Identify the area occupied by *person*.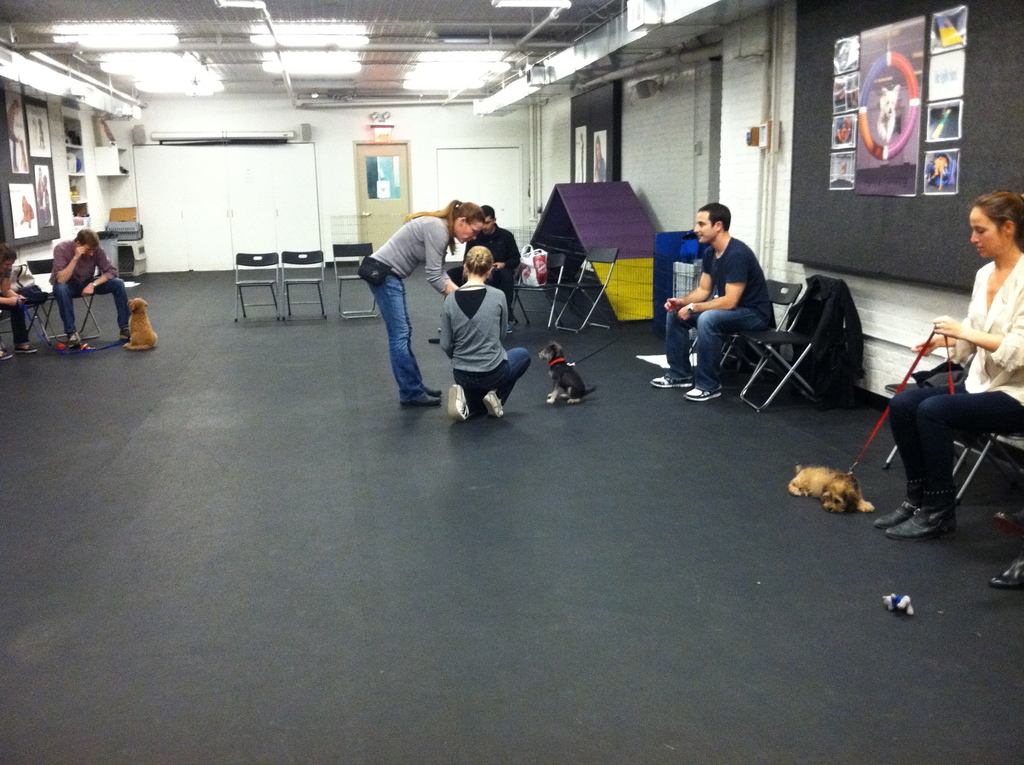
Area: locate(355, 197, 486, 407).
